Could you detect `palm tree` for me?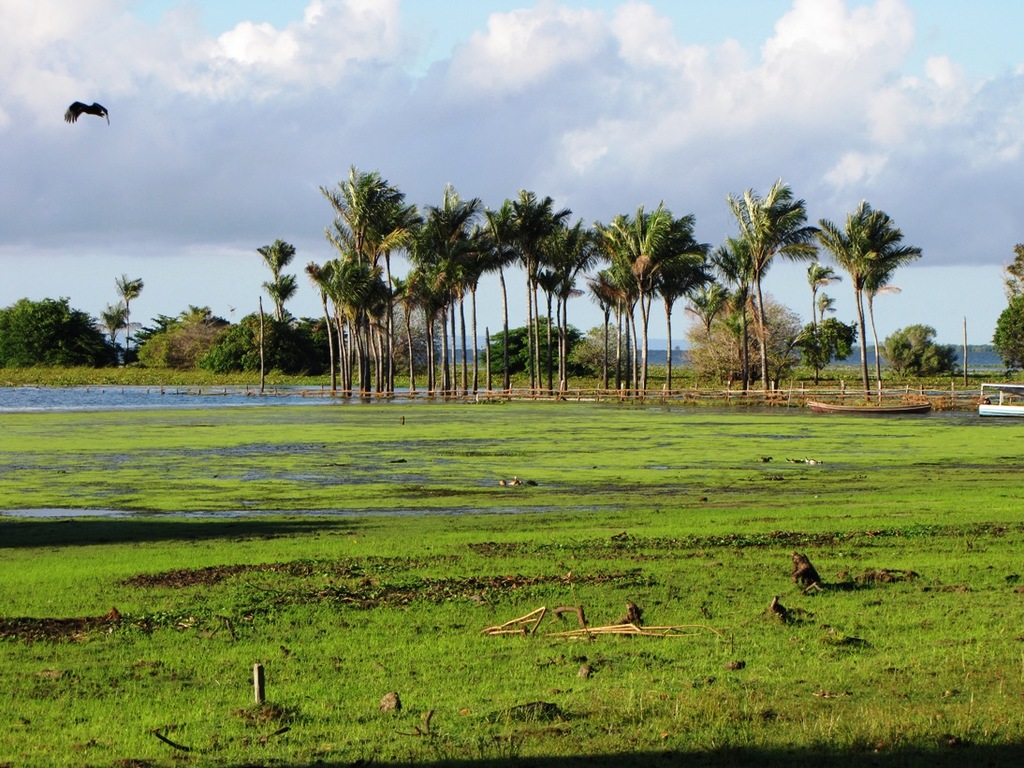
Detection result: box=[106, 267, 143, 368].
